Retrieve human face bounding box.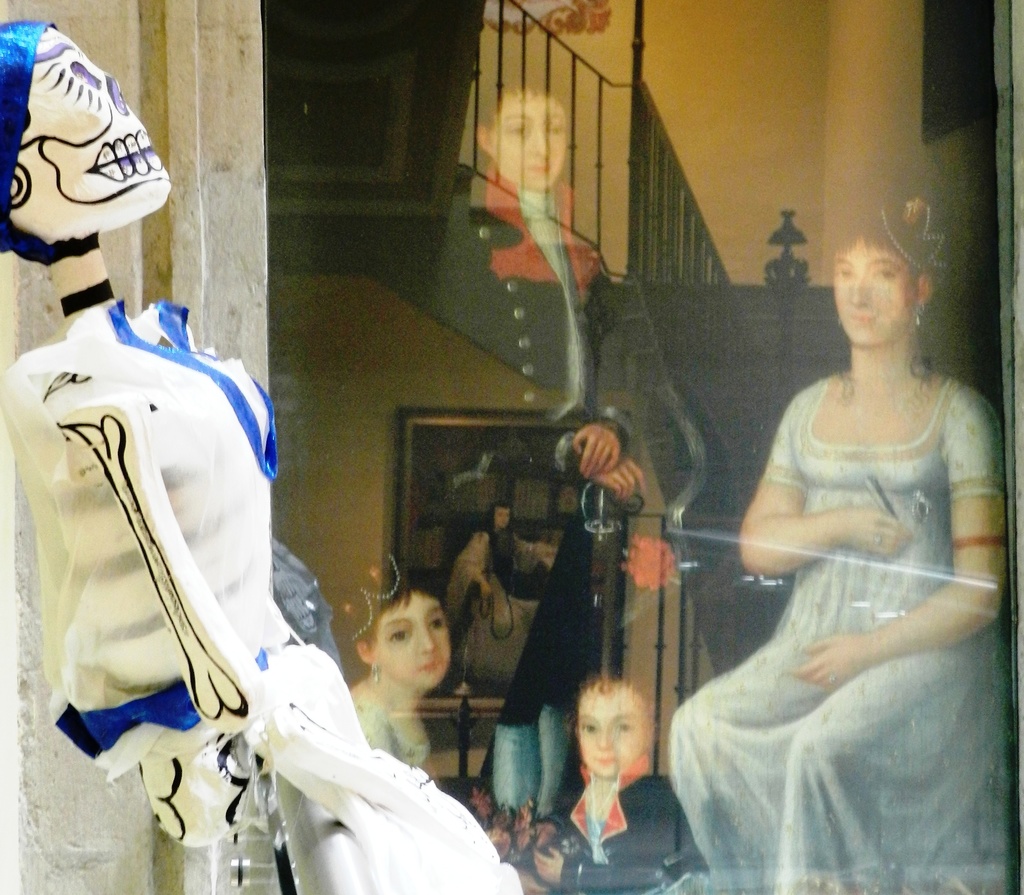
Bounding box: crop(495, 86, 570, 183).
